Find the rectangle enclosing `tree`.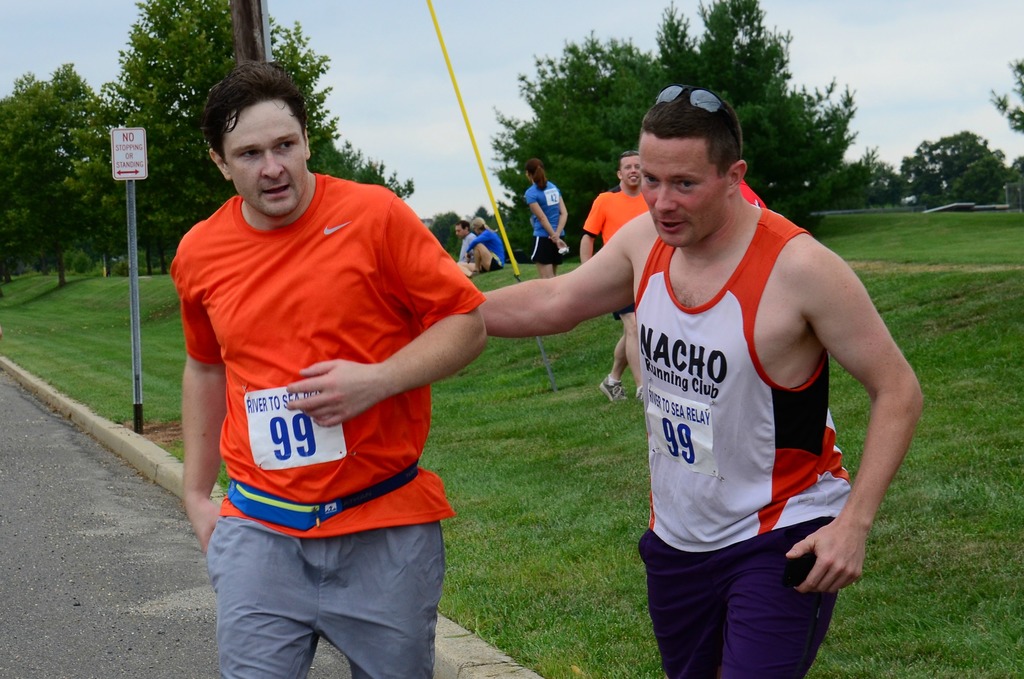
872, 132, 1023, 207.
